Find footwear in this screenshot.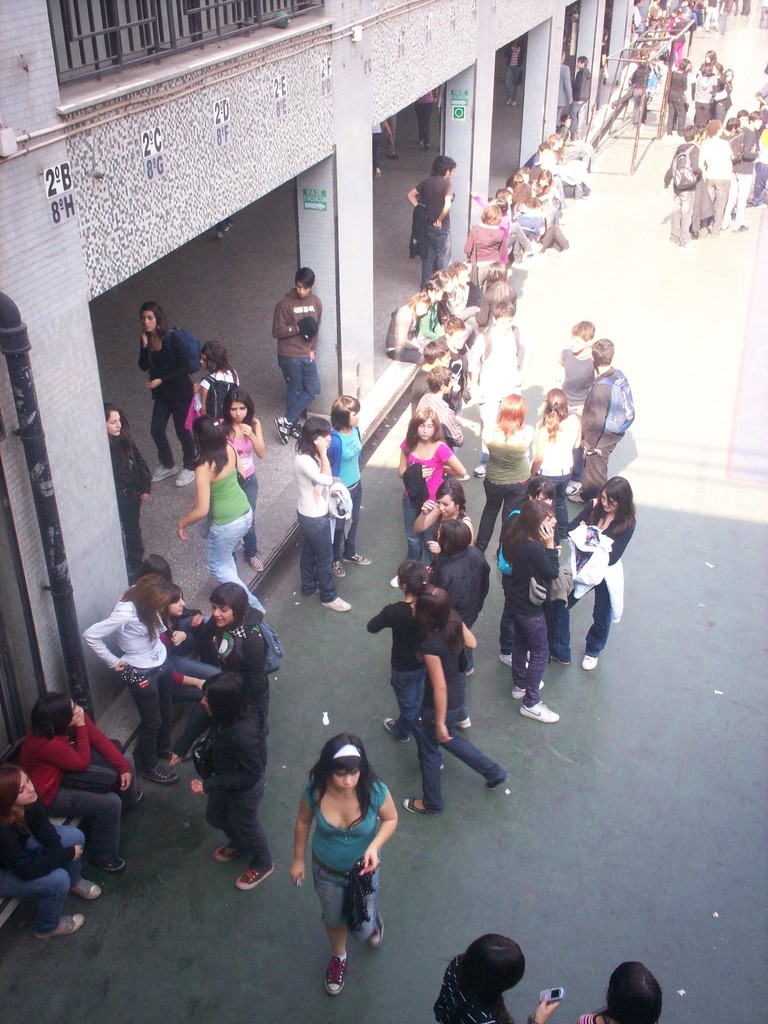
The bounding box for footwear is BBox(150, 466, 178, 484).
